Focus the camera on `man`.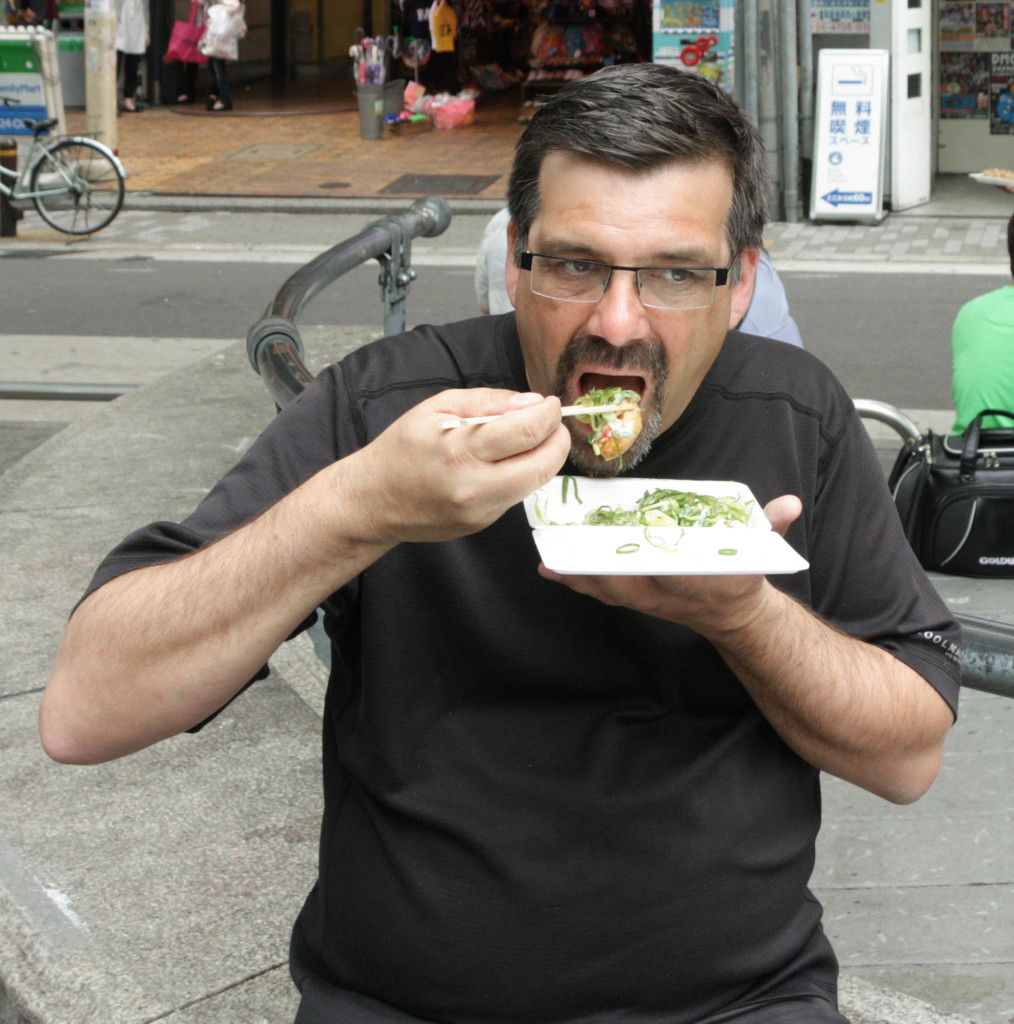
Focus region: 29,56,964,1018.
